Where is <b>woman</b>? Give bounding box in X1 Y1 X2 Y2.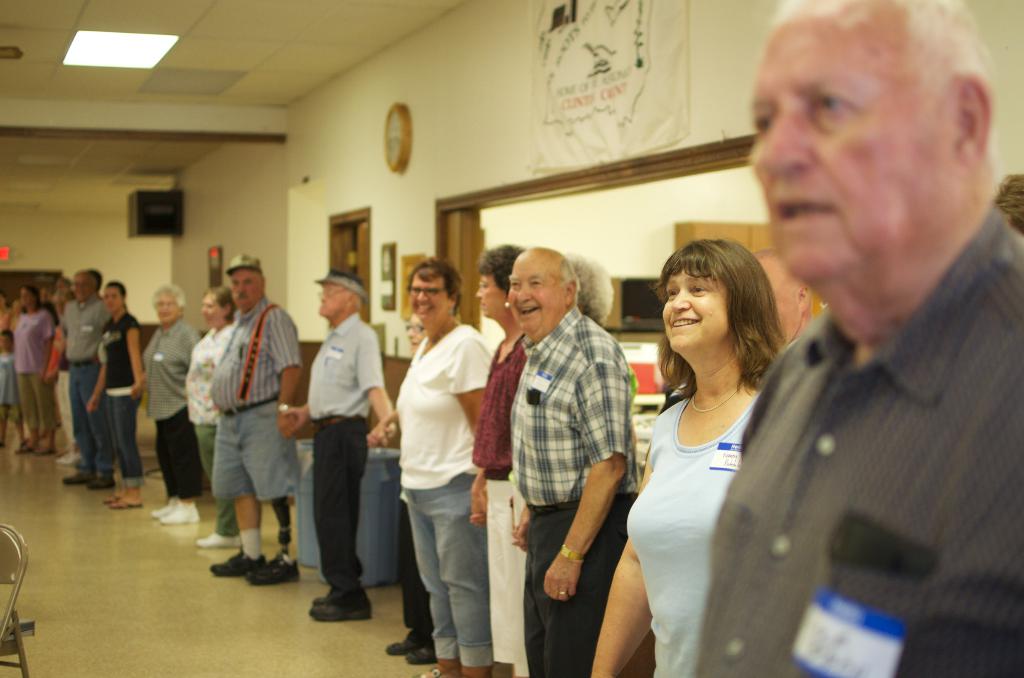
9 286 68 456.
